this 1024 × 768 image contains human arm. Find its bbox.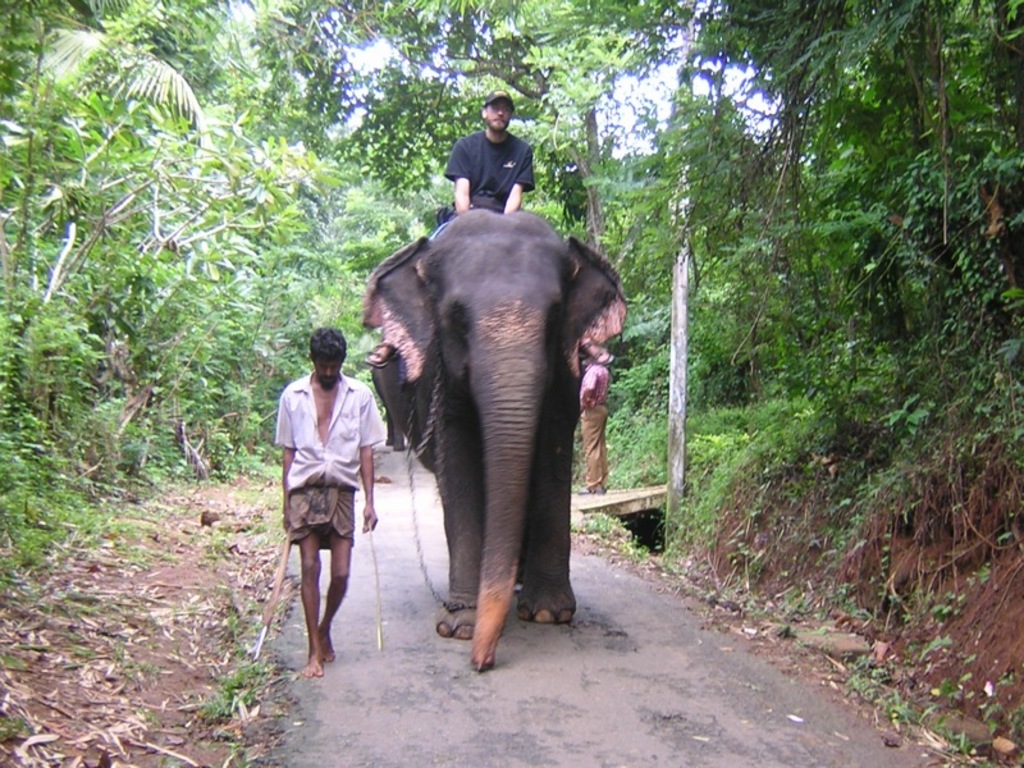
[357, 393, 376, 534].
